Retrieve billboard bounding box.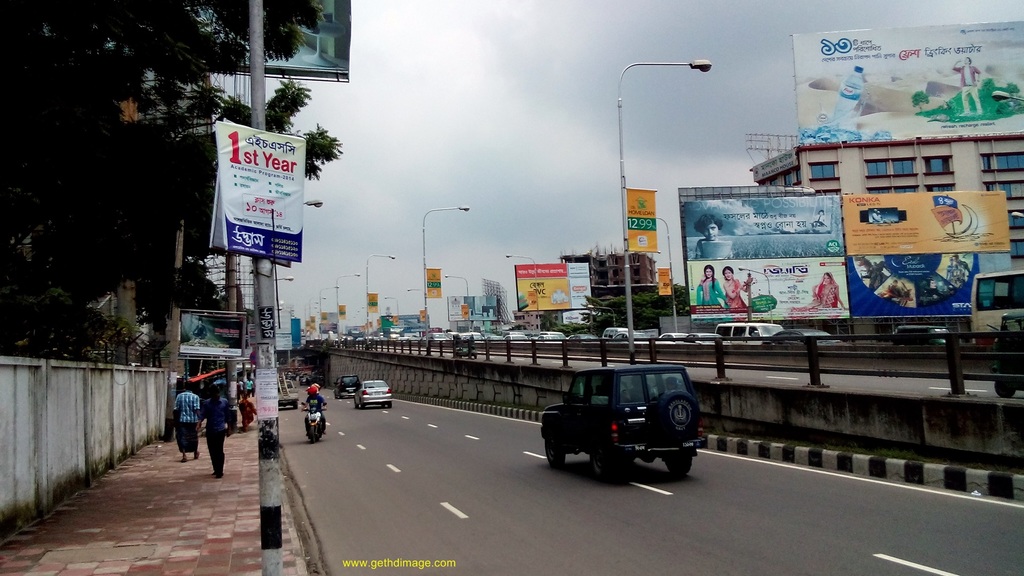
Bounding box: <box>515,266,568,308</box>.
